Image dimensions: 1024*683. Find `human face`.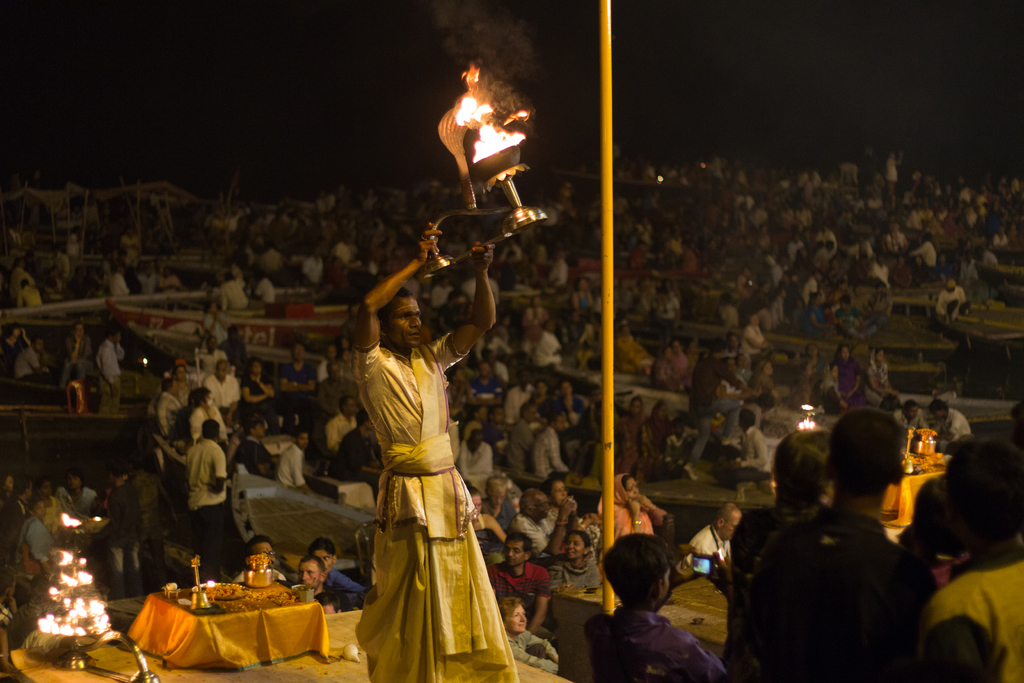
{"x1": 536, "y1": 499, "x2": 550, "y2": 518}.
